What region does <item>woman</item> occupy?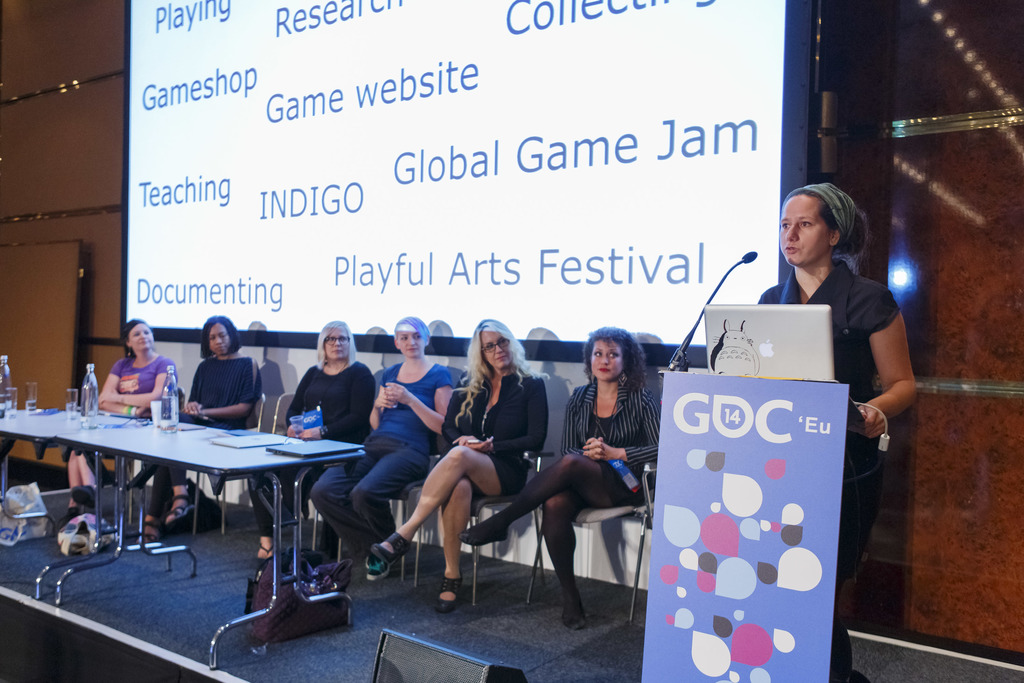
Rect(457, 325, 662, 625).
